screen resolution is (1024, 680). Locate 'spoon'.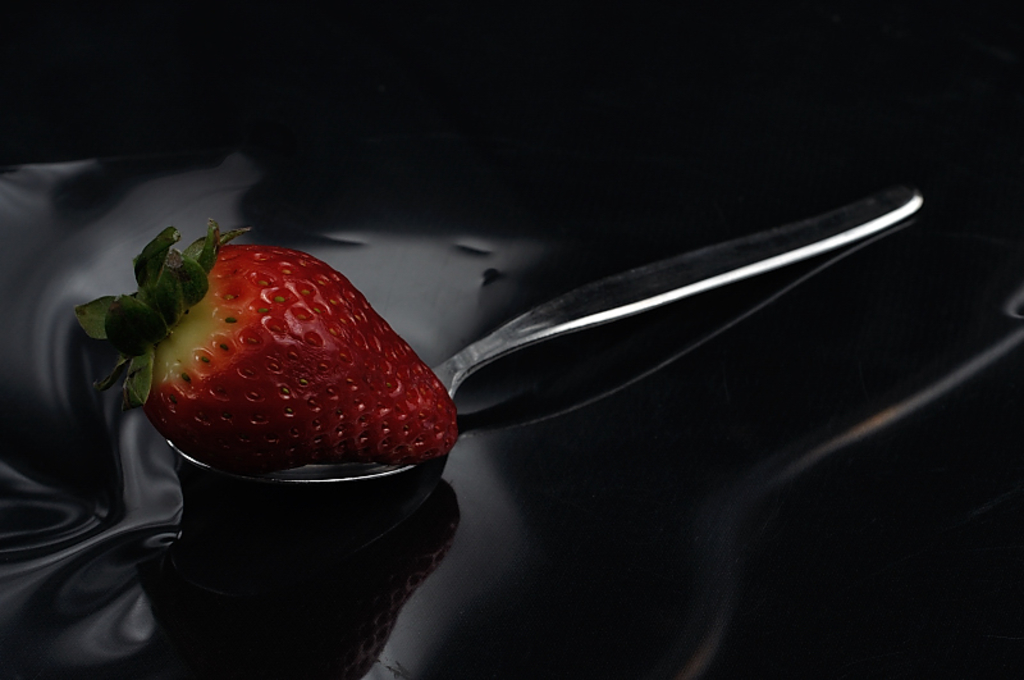
BBox(163, 186, 919, 483).
